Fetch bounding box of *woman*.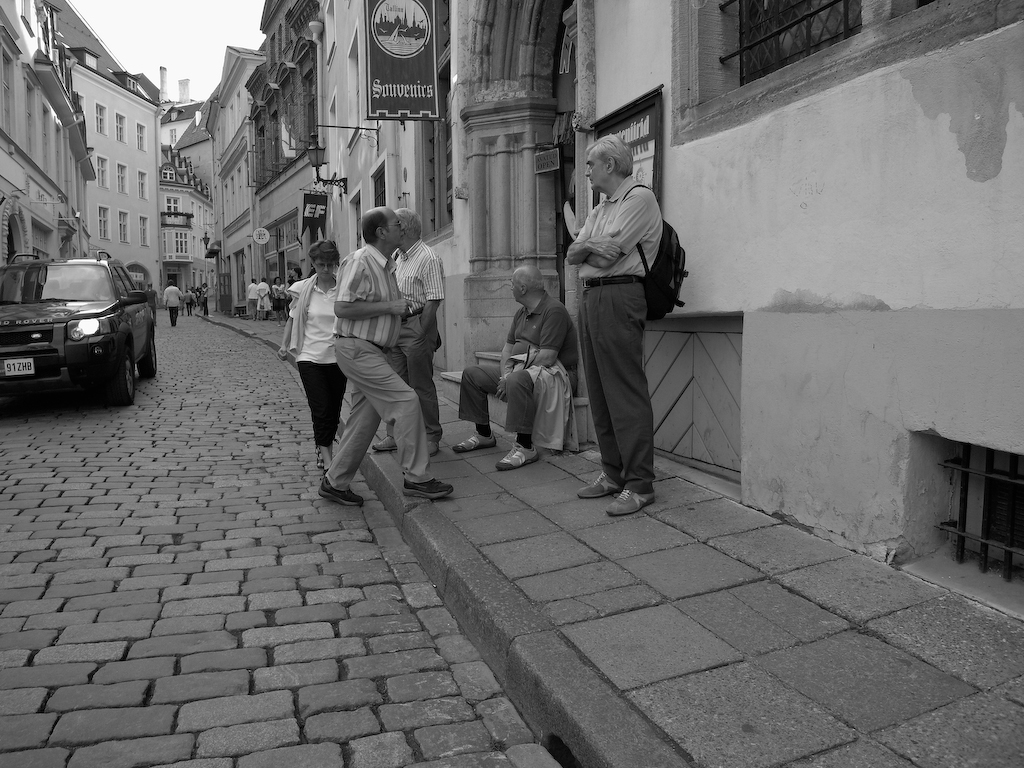
Bbox: (254,276,270,327).
